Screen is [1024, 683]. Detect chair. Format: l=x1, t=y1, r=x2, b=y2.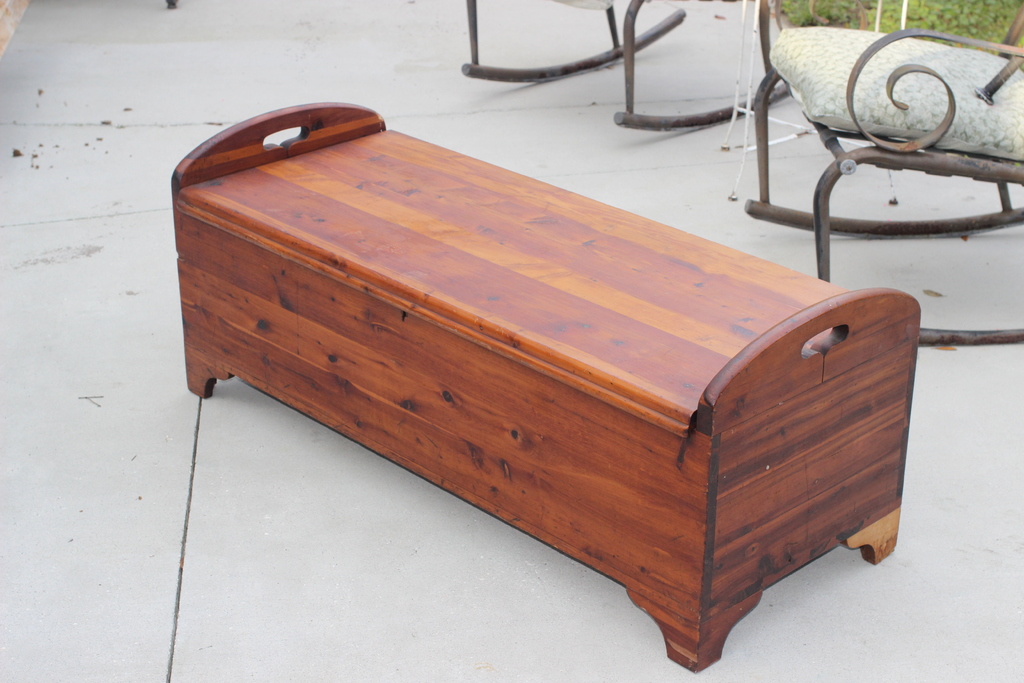
l=742, t=0, r=1023, b=350.
